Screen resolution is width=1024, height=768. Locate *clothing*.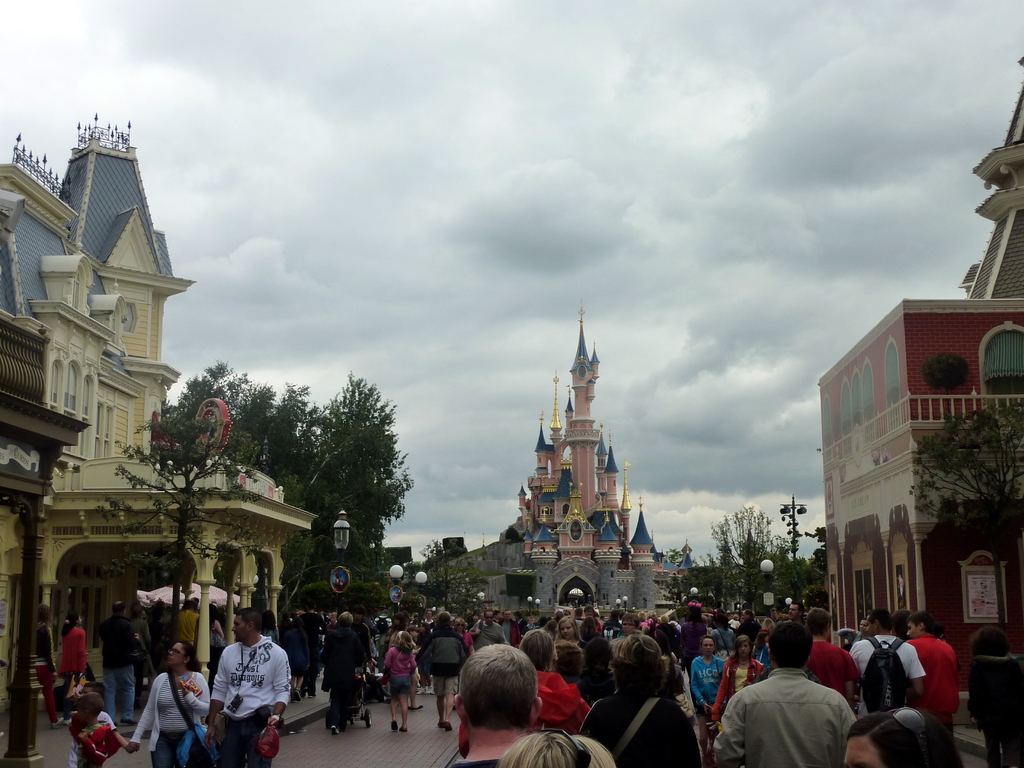
bbox(667, 620, 696, 659).
